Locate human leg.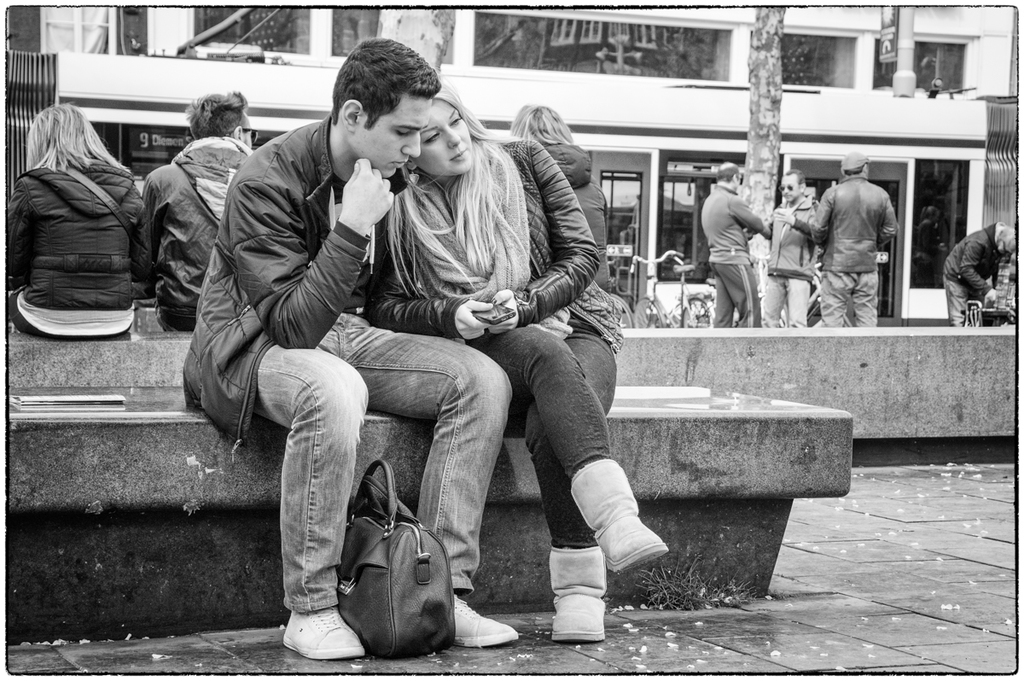
Bounding box: locate(760, 259, 792, 331).
